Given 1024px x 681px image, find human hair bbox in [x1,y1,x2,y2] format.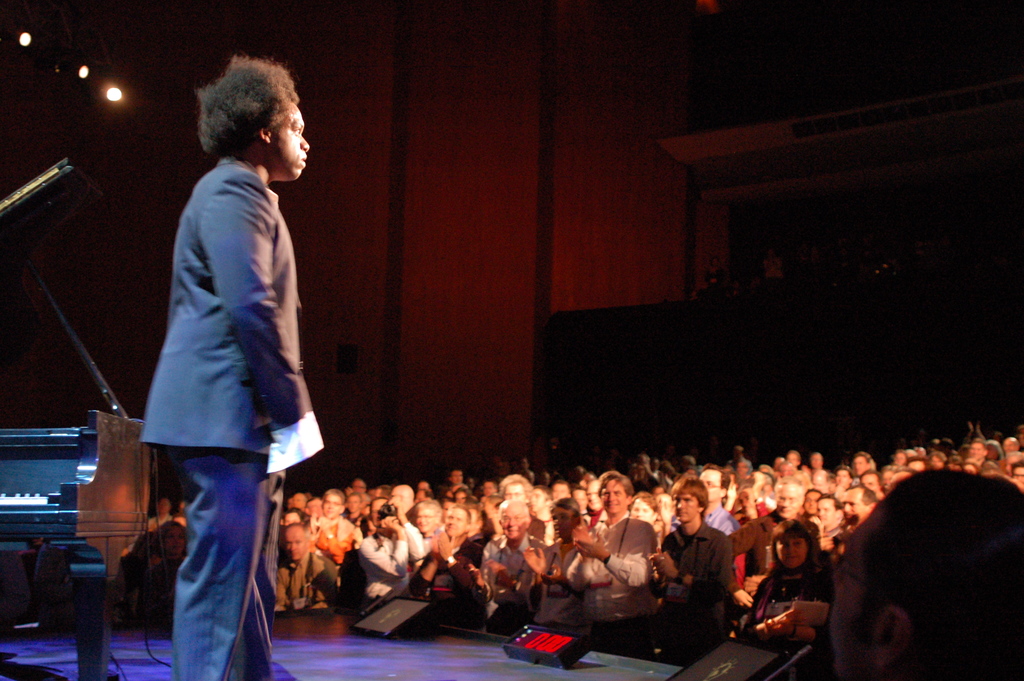
[445,505,474,521].
